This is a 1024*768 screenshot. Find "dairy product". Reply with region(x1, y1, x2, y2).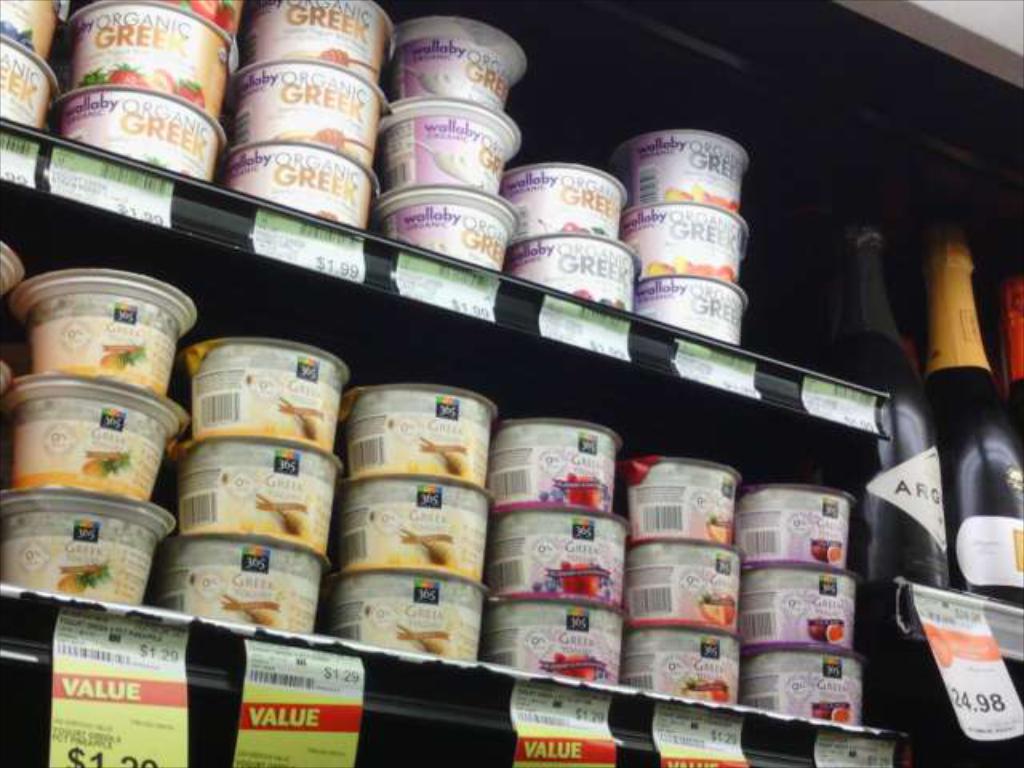
region(251, 72, 370, 168).
